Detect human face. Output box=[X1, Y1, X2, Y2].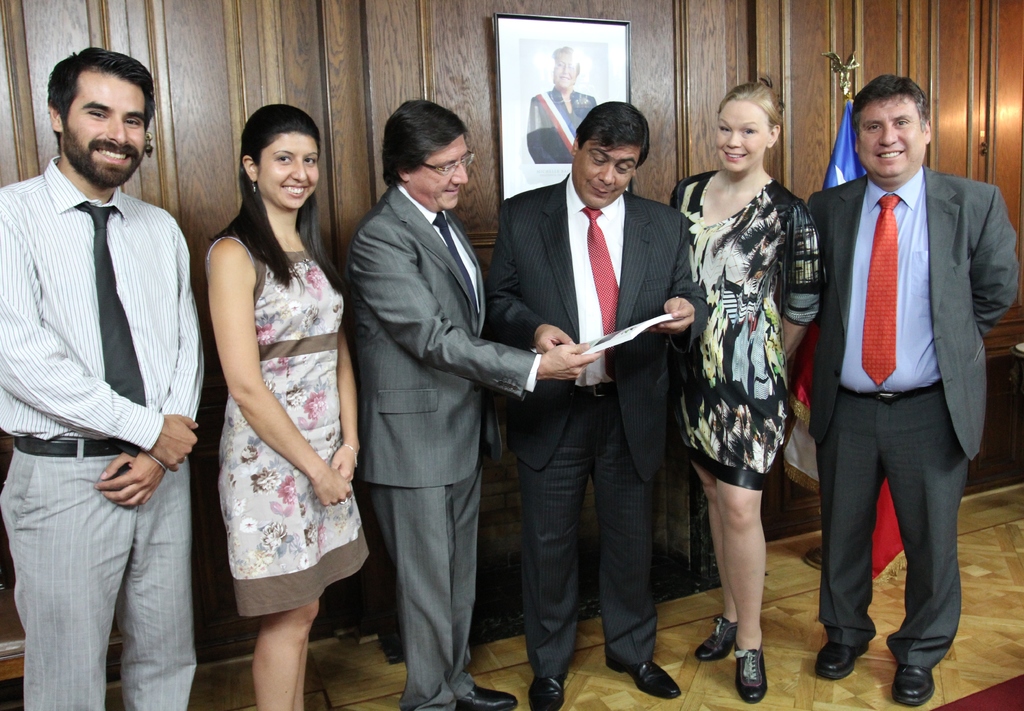
box=[859, 97, 921, 179].
